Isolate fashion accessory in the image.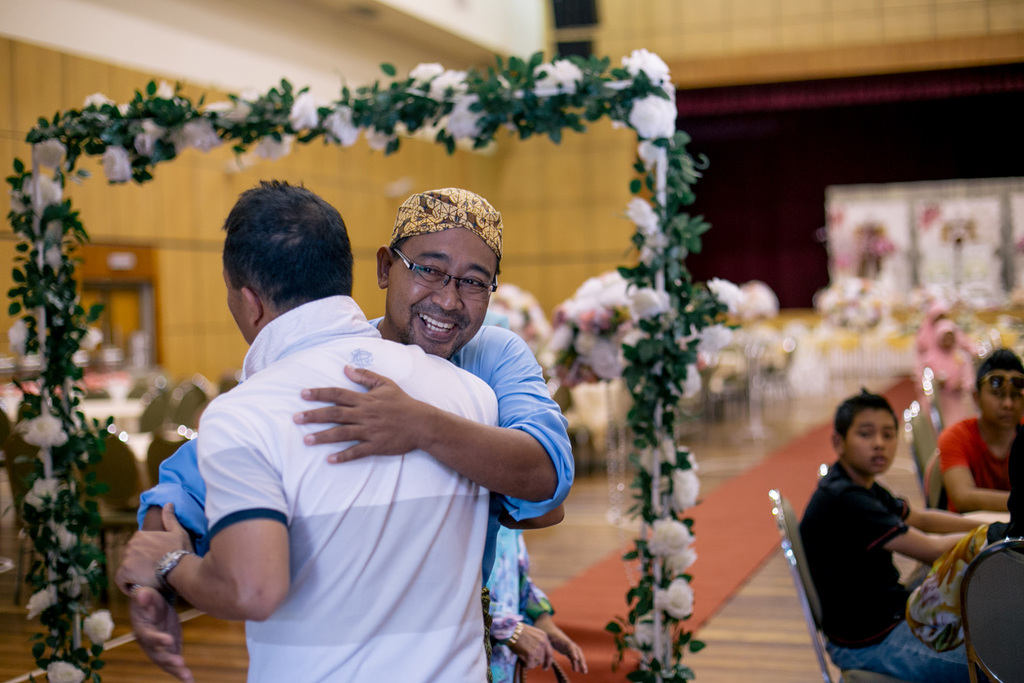
Isolated region: left=977, top=374, right=1023, bottom=391.
